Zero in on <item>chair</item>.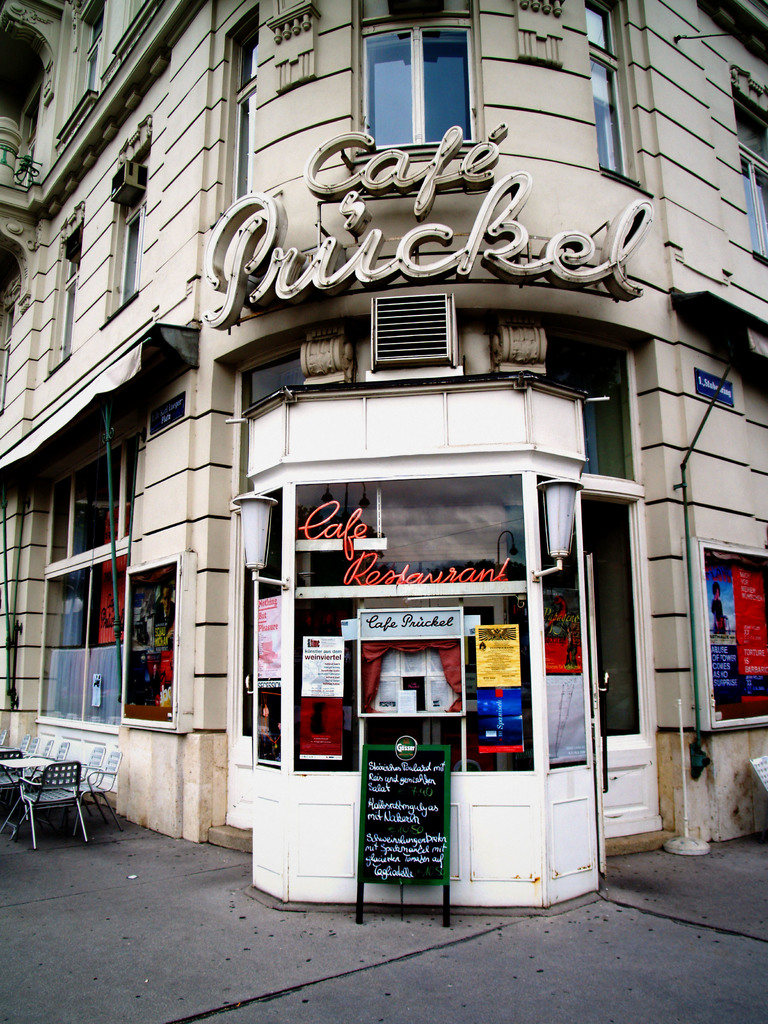
Zeroed in: rect(26, 730, 70, 772).
